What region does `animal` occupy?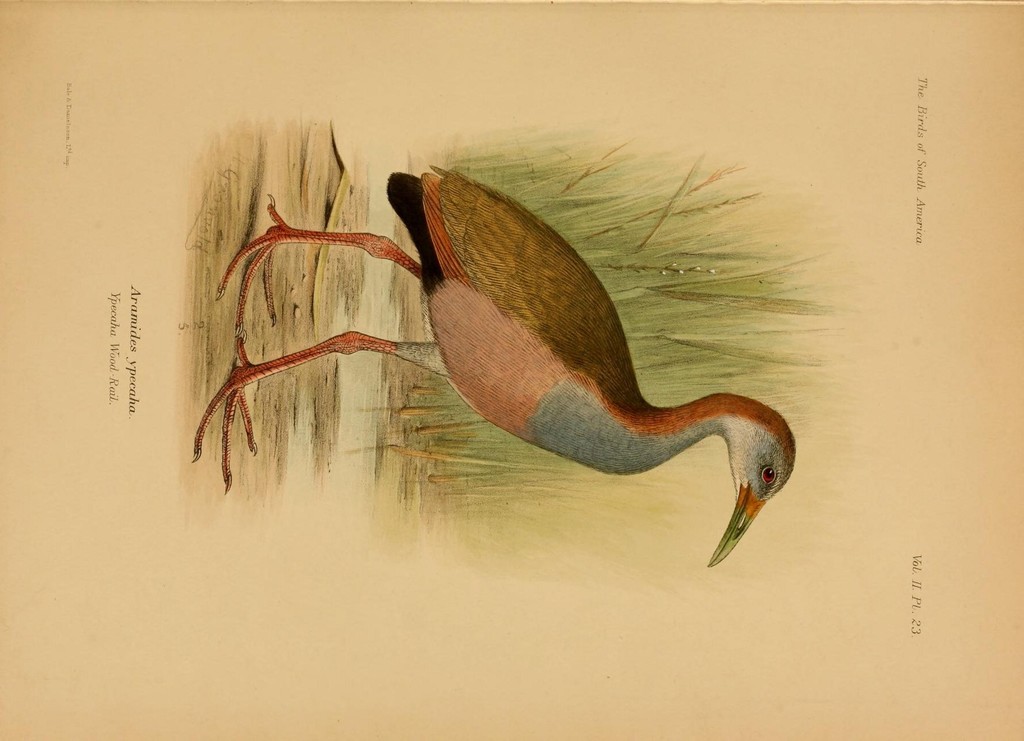
(190,160,794,569).
